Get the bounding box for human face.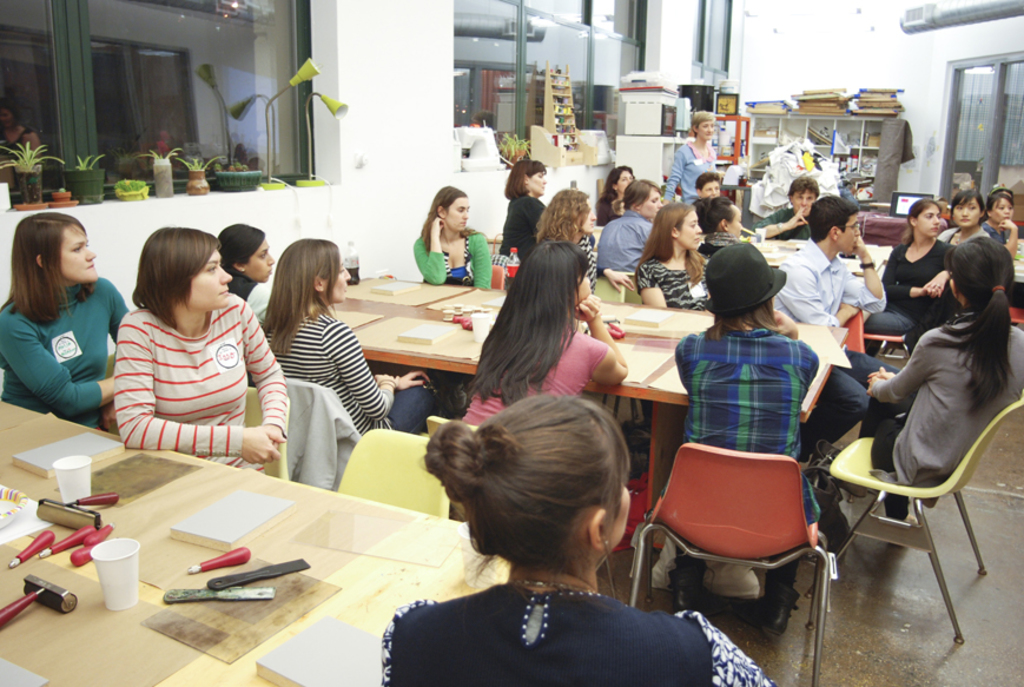
[left=951, top=198, right=983, bottom=229].
